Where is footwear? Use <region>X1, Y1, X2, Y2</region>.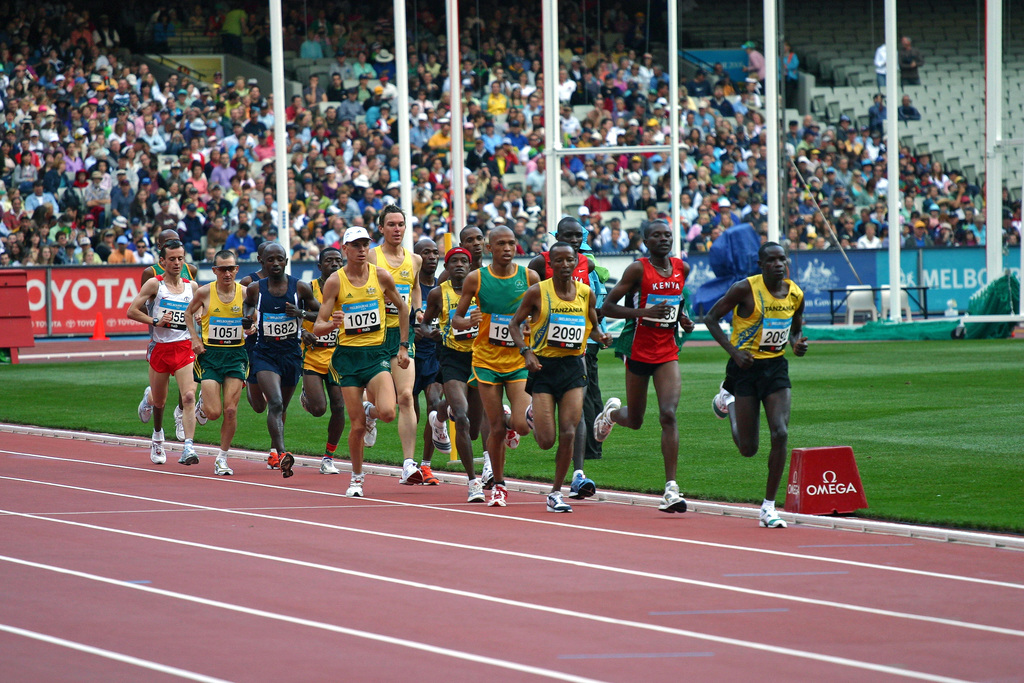
<region>152, 441, 166, 465</region>.
